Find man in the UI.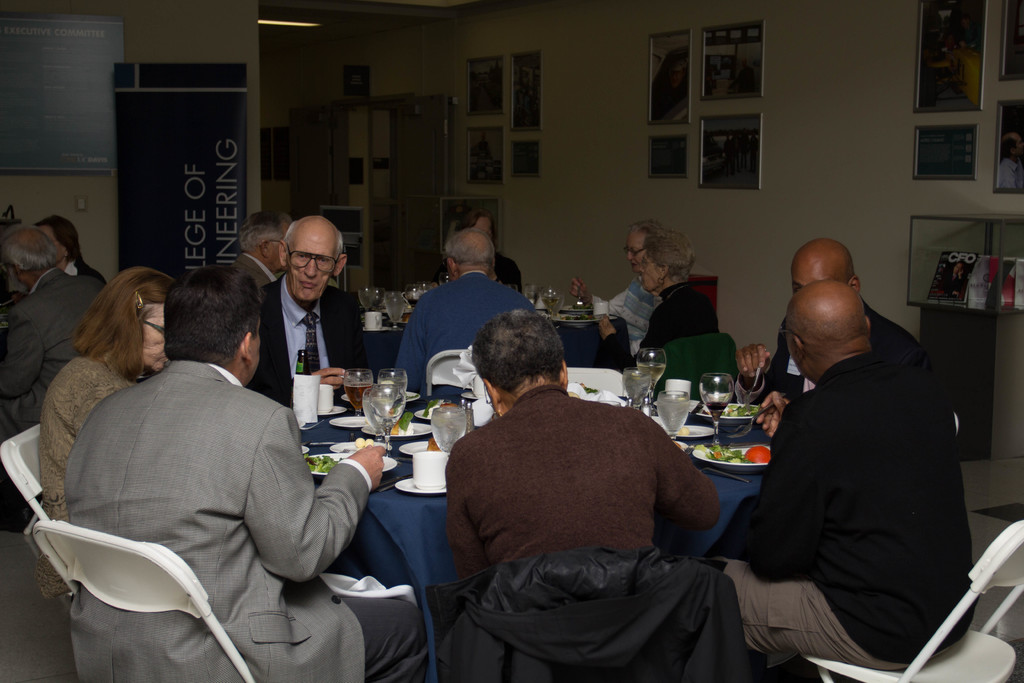
UI element at (388,231,538,394).
